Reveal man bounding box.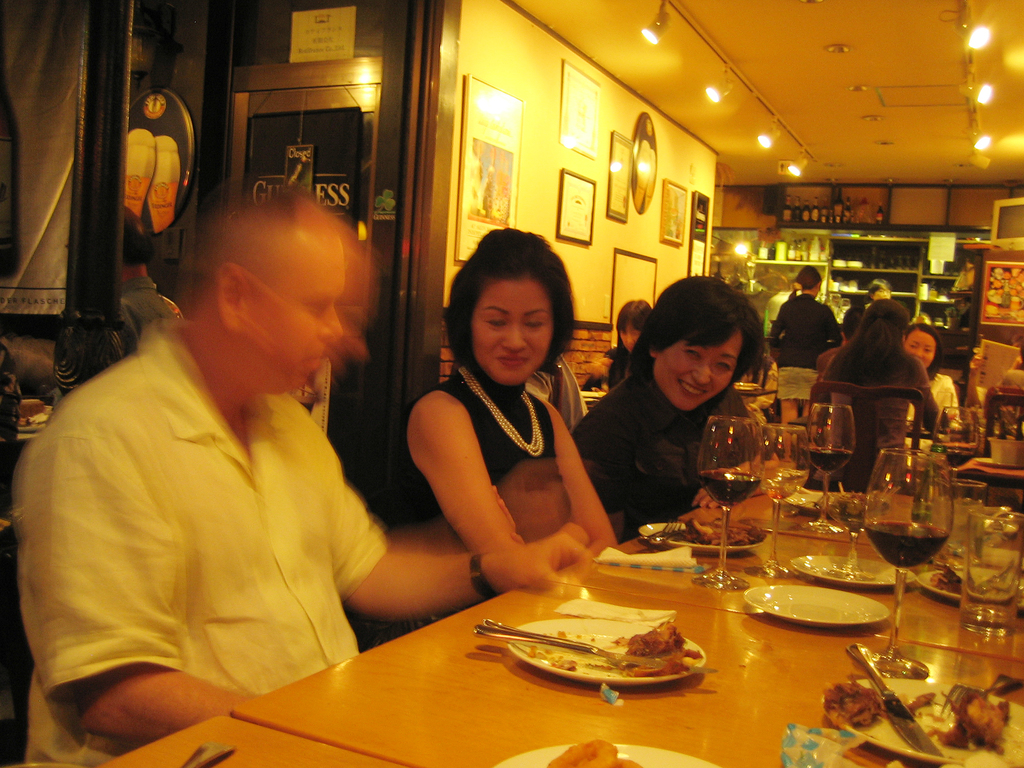
Revealed: bbox(19, 193, 590, 767).
